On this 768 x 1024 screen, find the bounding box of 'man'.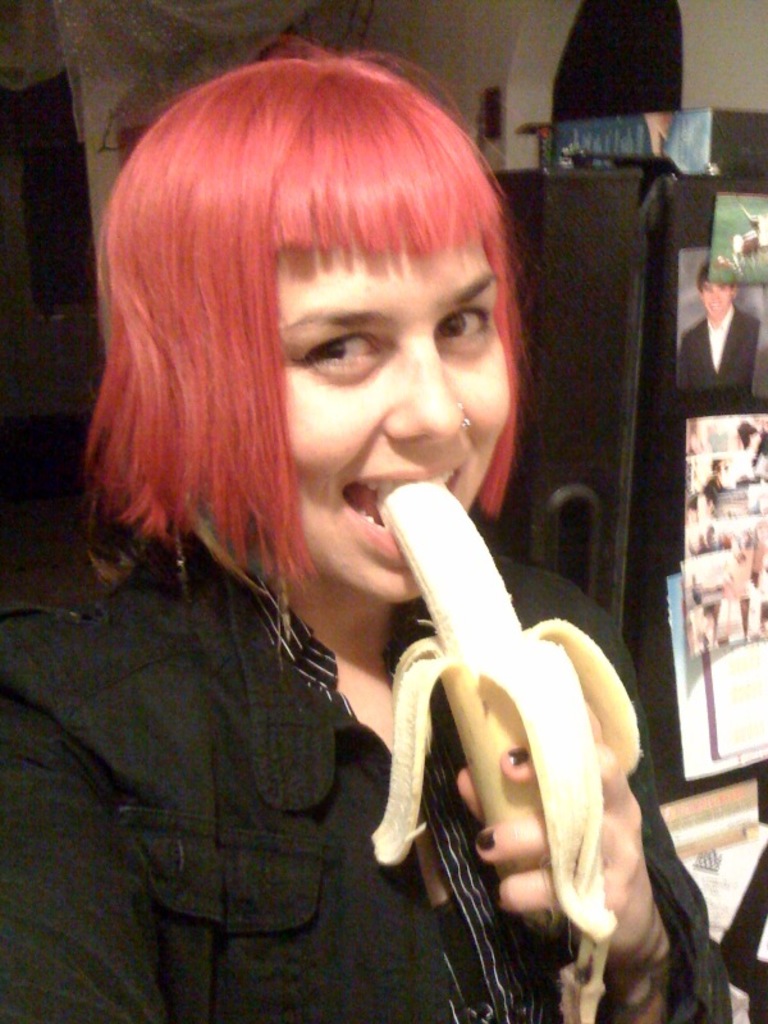
Bounding box: select_region(676, 260, 759, 393).
